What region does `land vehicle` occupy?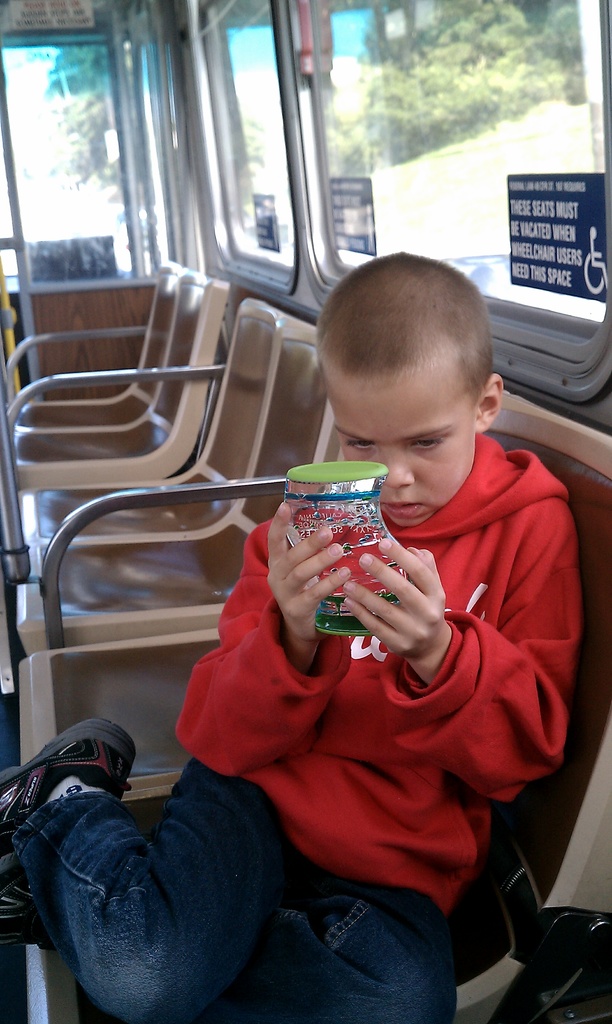
[0, 0, 611, 1023].
